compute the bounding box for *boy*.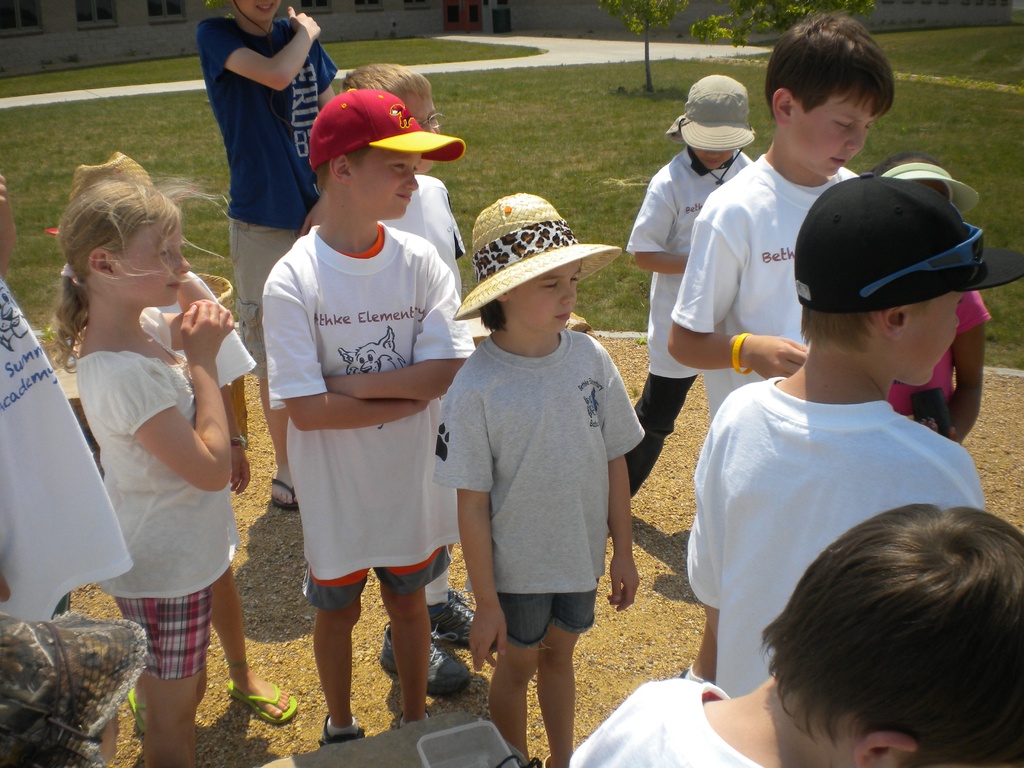
<region>410, 230, 646, 739</region>.
